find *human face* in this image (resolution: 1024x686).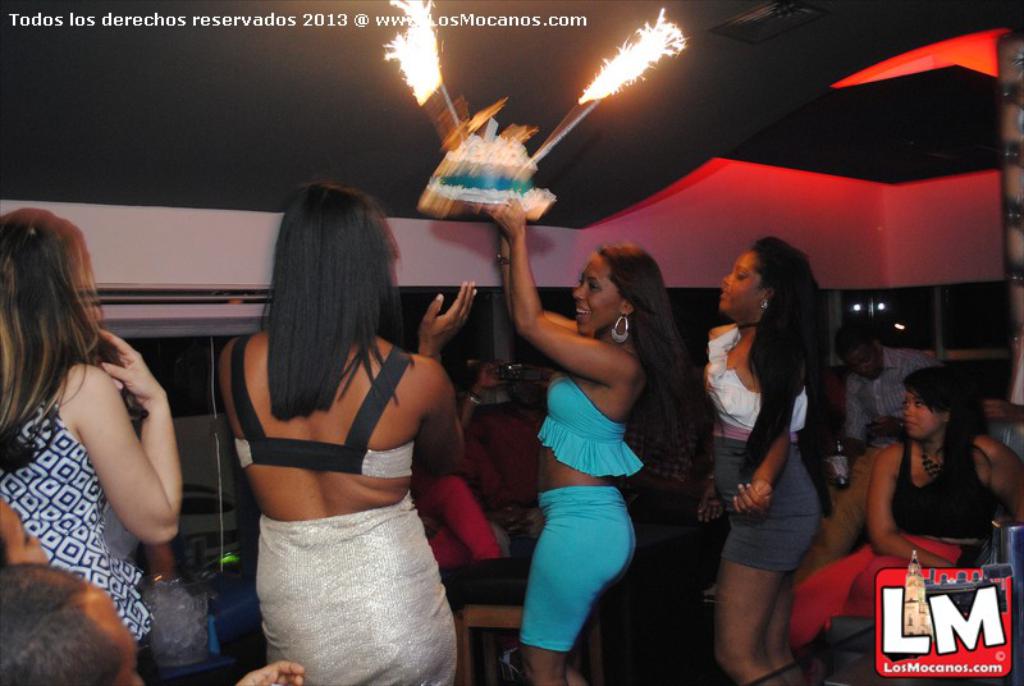
l=845, t=337, r=887, b=376.
